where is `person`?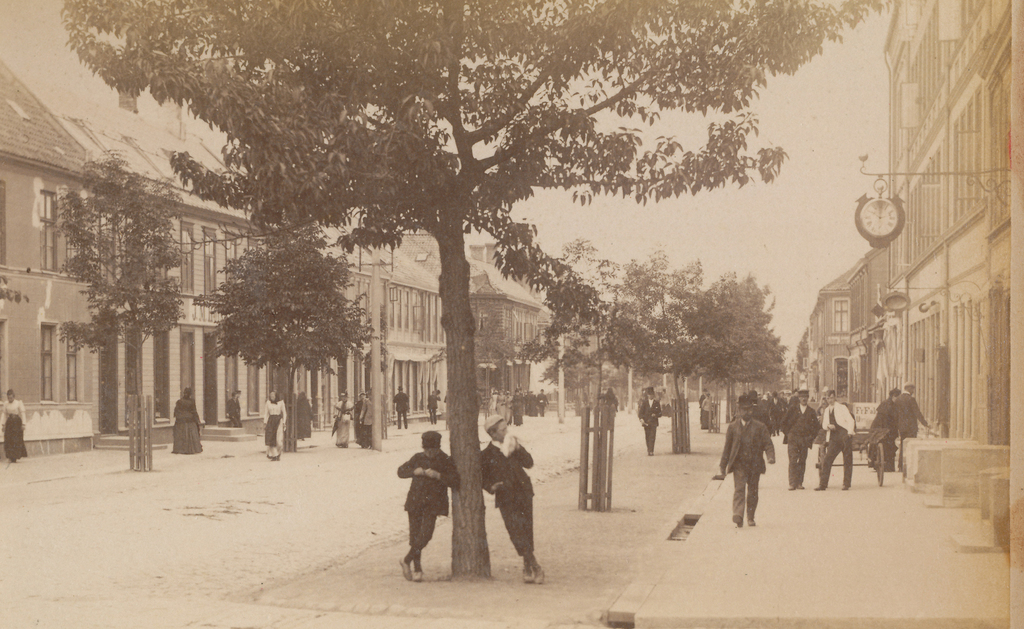
box=[391, 386, 412, 430].
